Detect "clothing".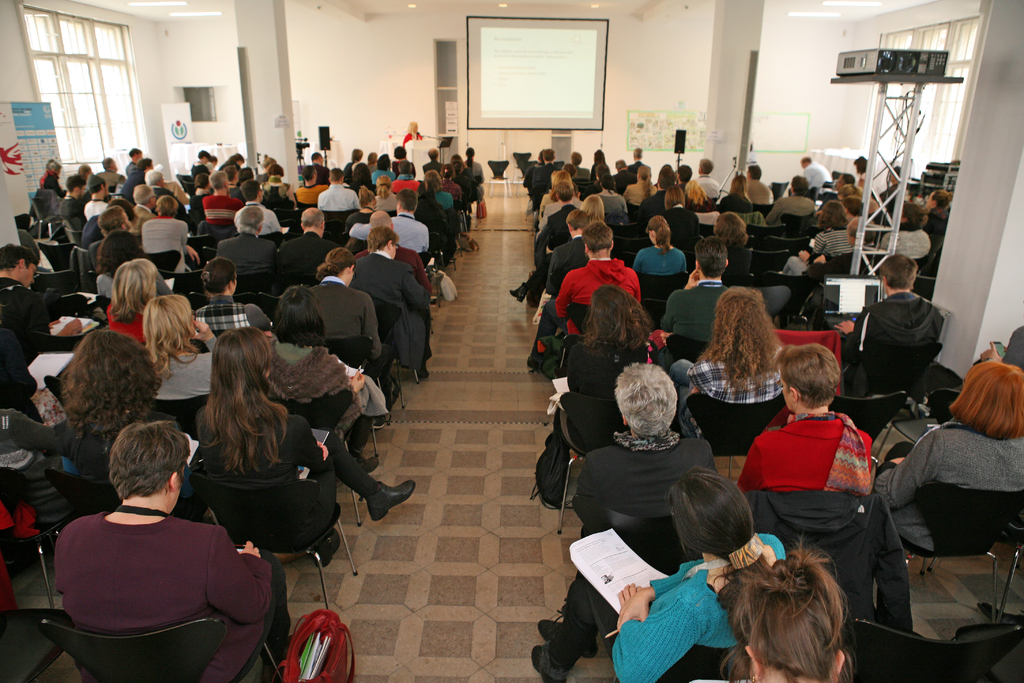
Detected at 41, 170, 68, 193.
